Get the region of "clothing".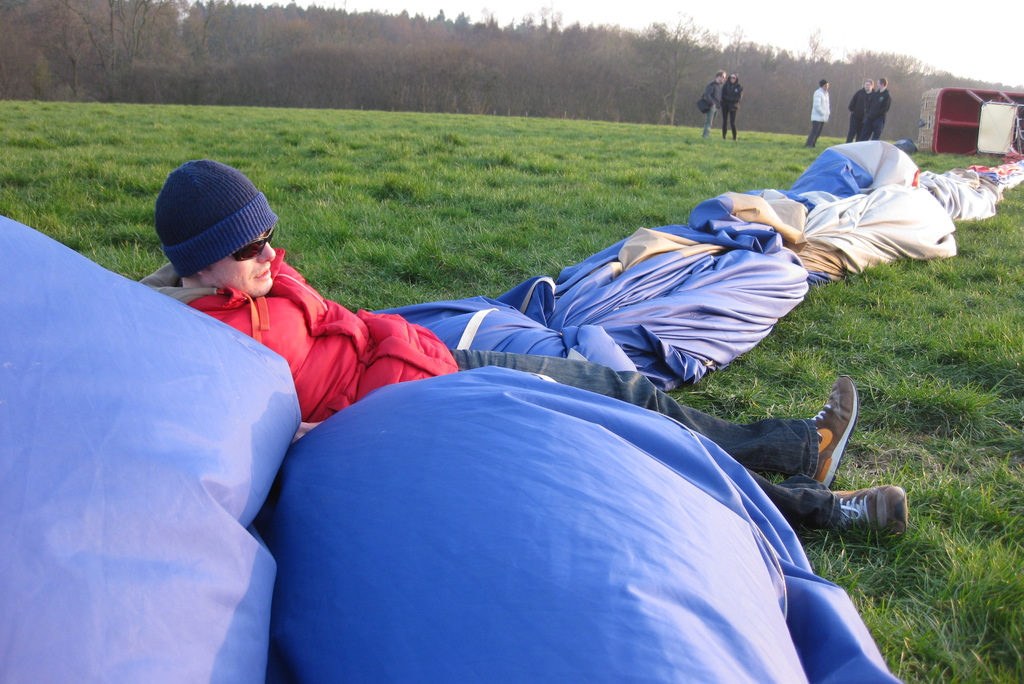
box=[844, 86, 872, 142].
